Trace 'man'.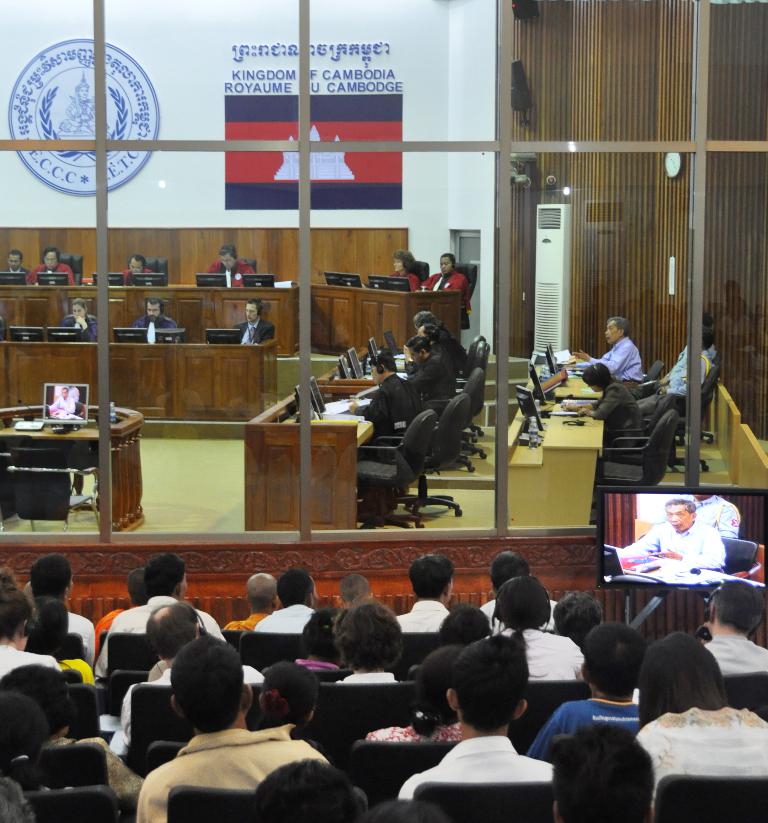
Traced to {"left": 247, "top": 758, "right": 356, "bottom": 822}.
